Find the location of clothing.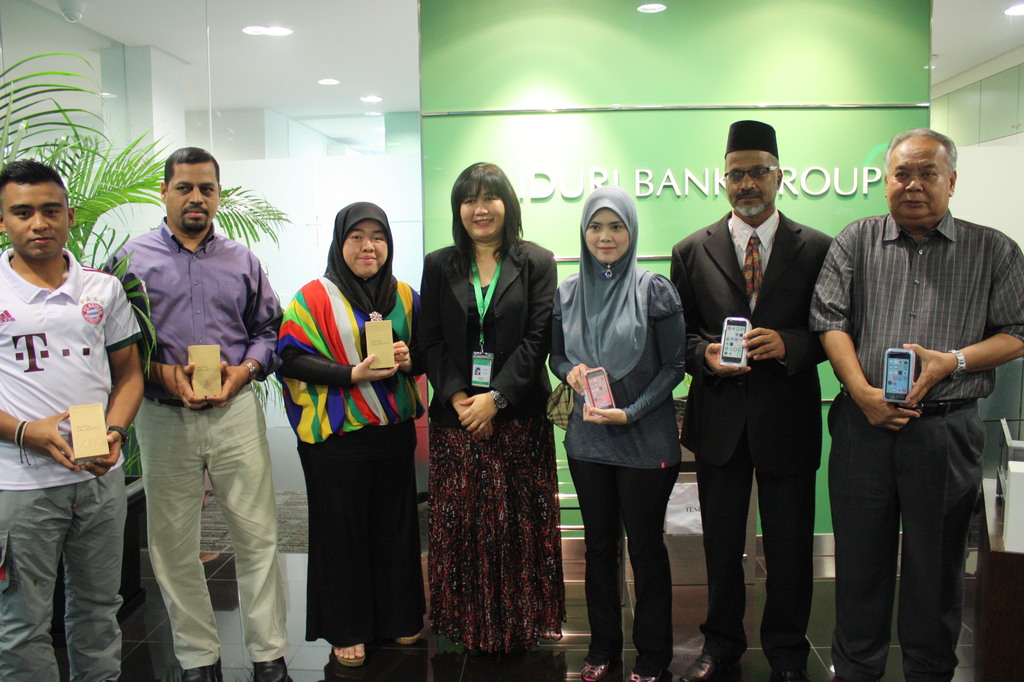
Location: locate(798, 214, 1023, 674).
